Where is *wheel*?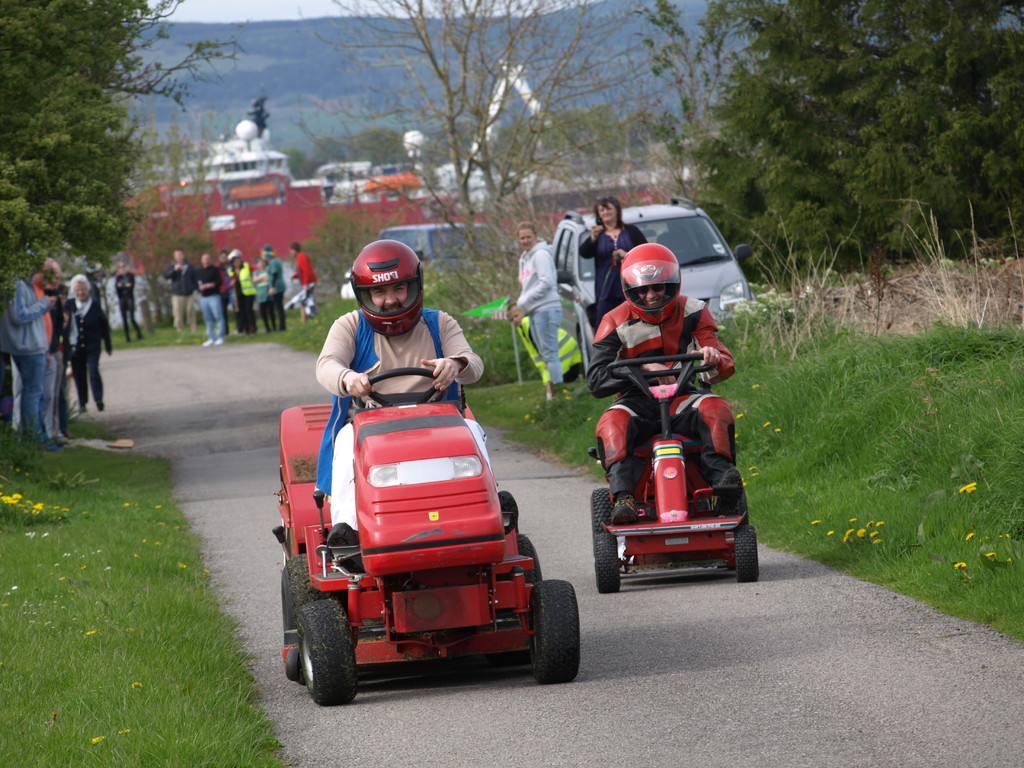
598:531:621:593.
